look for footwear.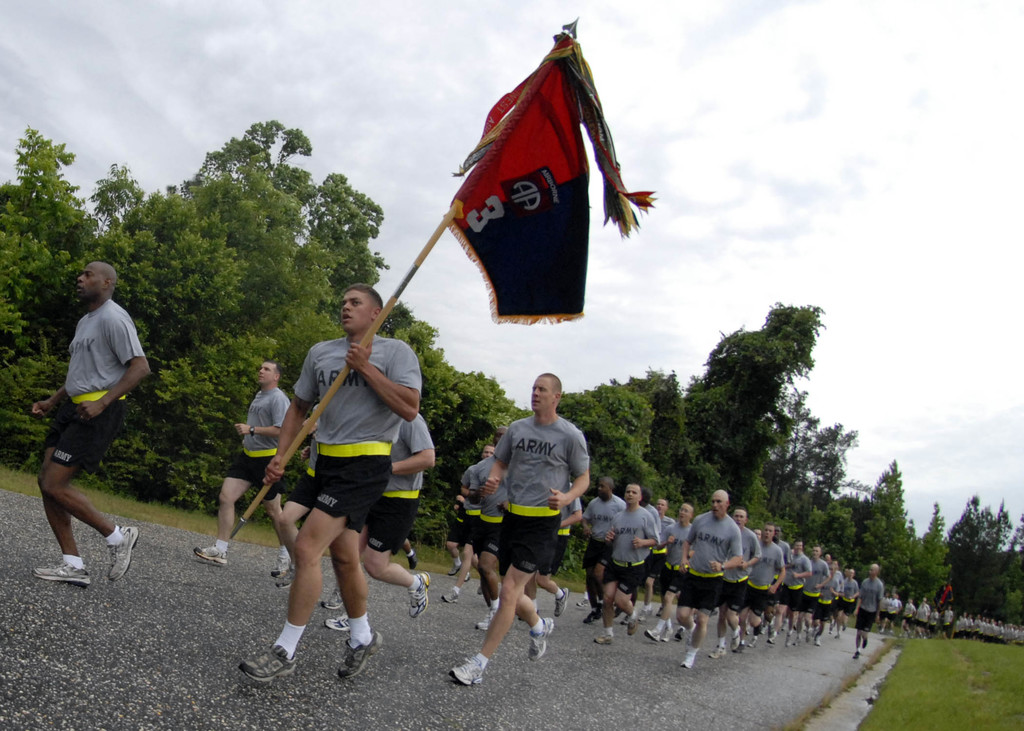
Found: l=594, t=632, r=614, b=645.
